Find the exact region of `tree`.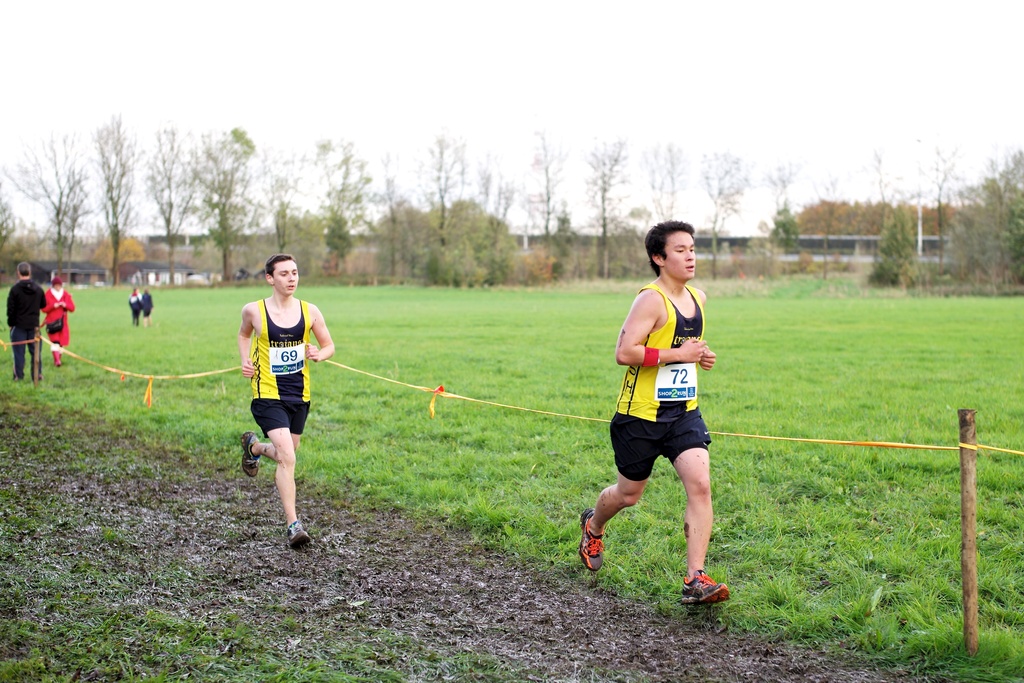
Exact region: [250,142,314,252].
